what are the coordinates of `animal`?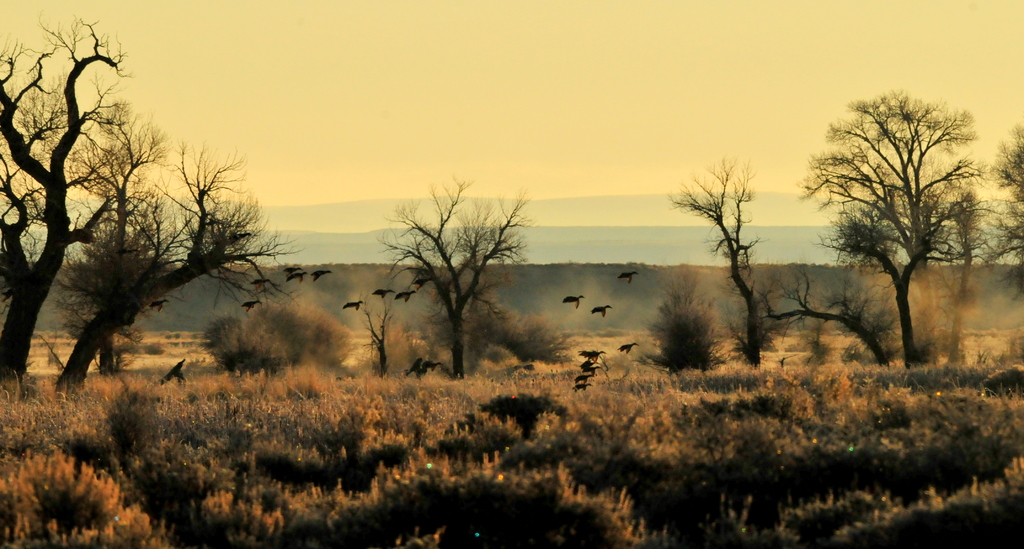
pyautogui.locateOnScreen(409, 279, 435, 290).
